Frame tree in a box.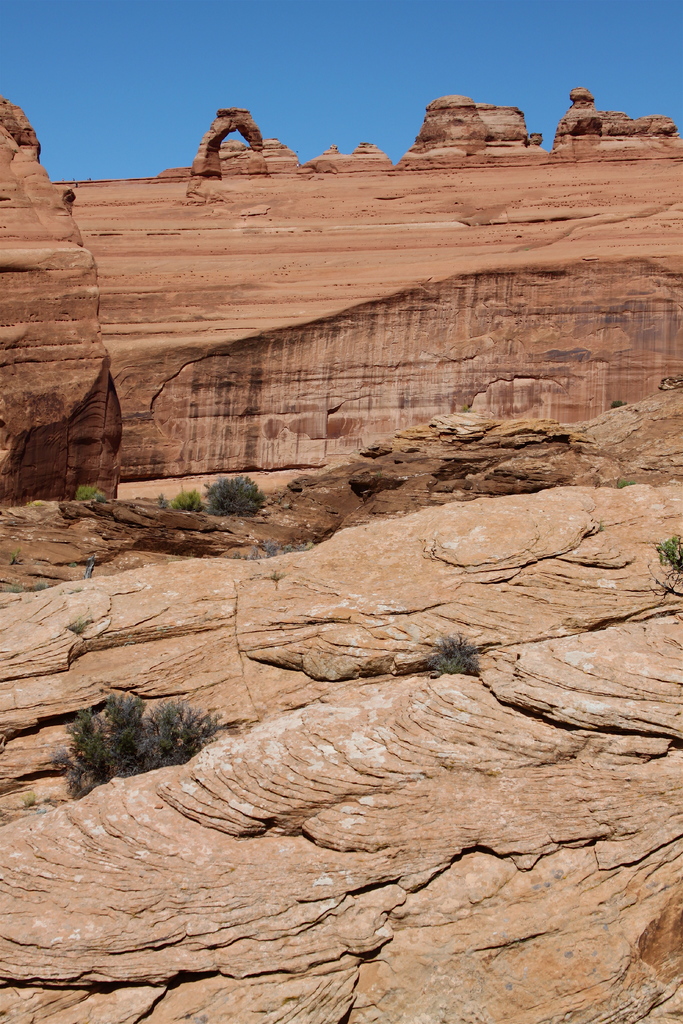
left=48, top=678, right=226, bottom=819.
